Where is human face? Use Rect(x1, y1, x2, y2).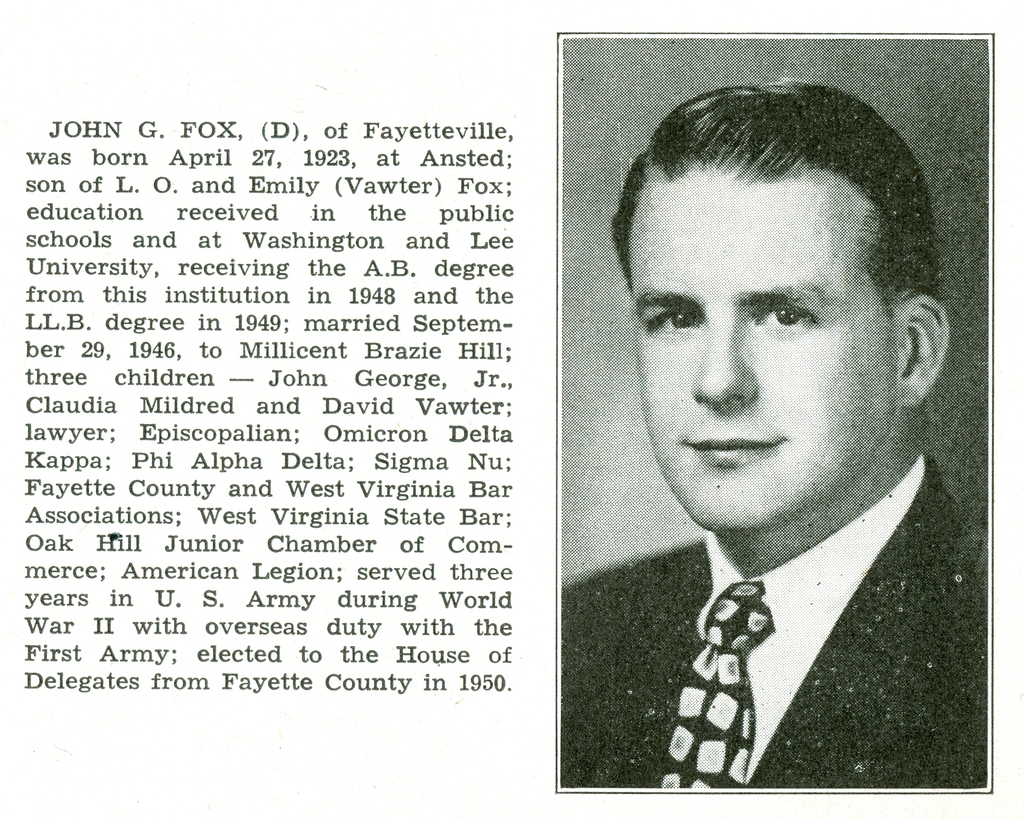
Rect(630, 167, 899, 531).
